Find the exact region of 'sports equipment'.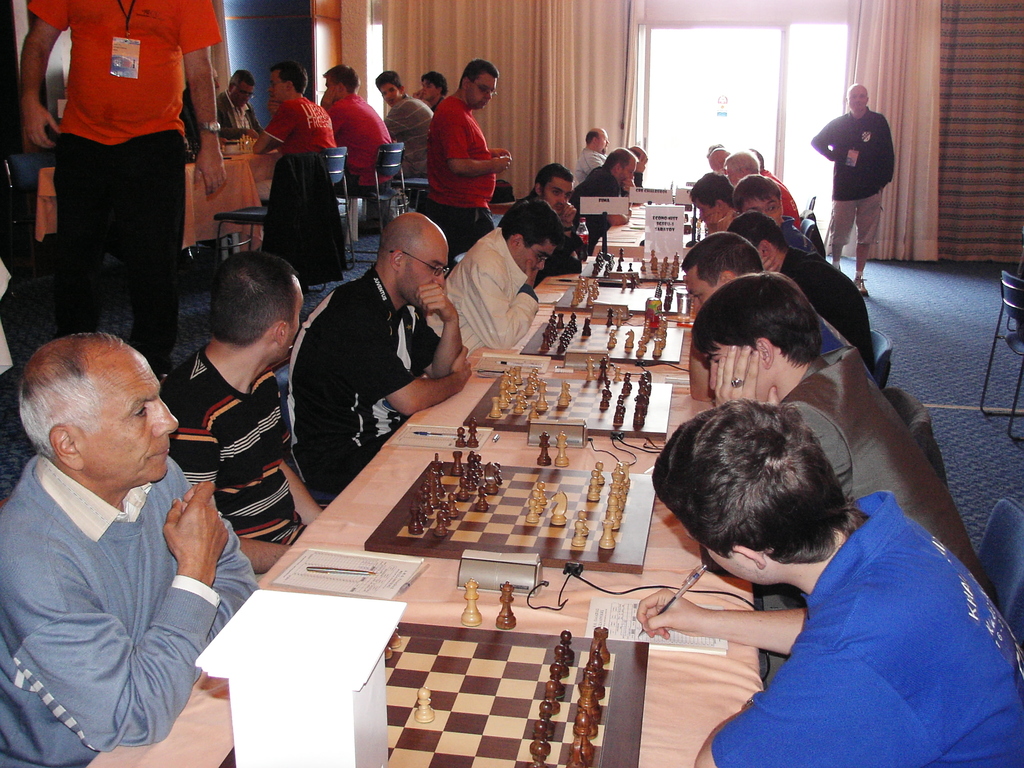
Exact region: 364, 417, 657, 576.
